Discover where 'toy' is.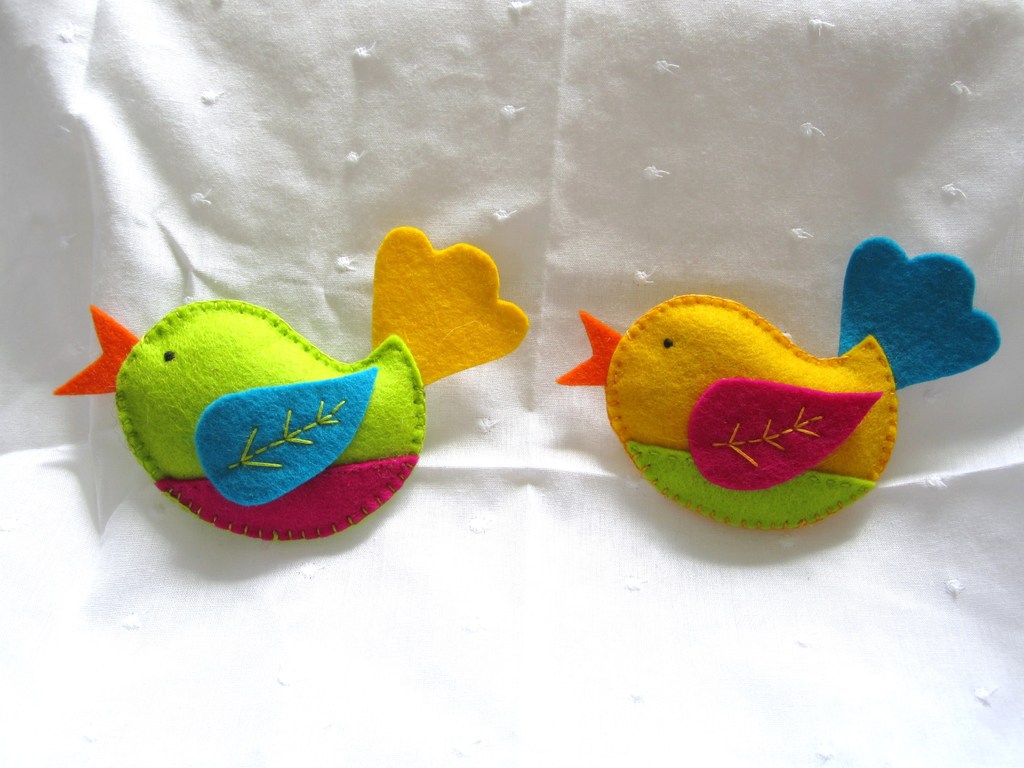
Discovered at select_region(54, 225, 525, 541).
